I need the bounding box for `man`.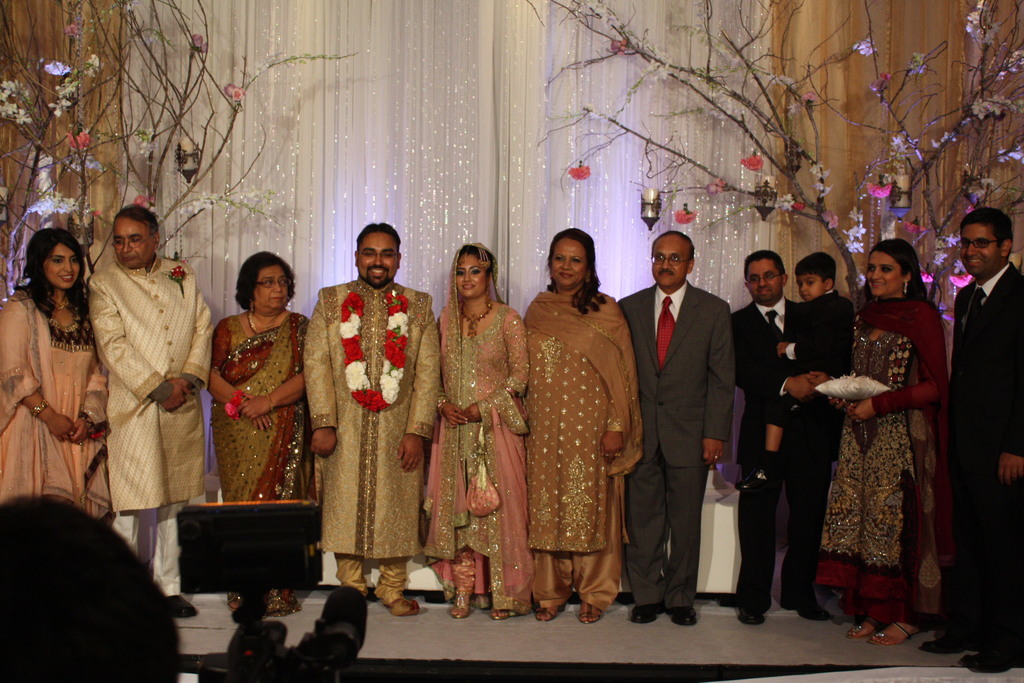
Here it is: locate(301, 229, 442, 620).
